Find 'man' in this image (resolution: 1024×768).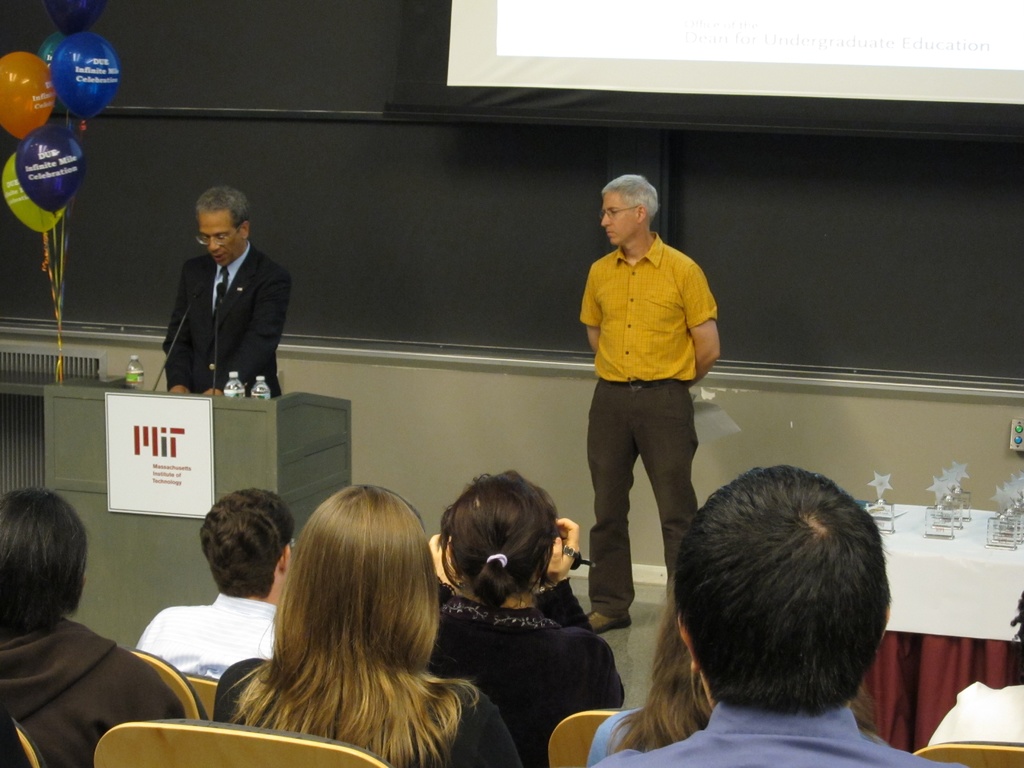
l=161, t=182, r=284, b=396.
